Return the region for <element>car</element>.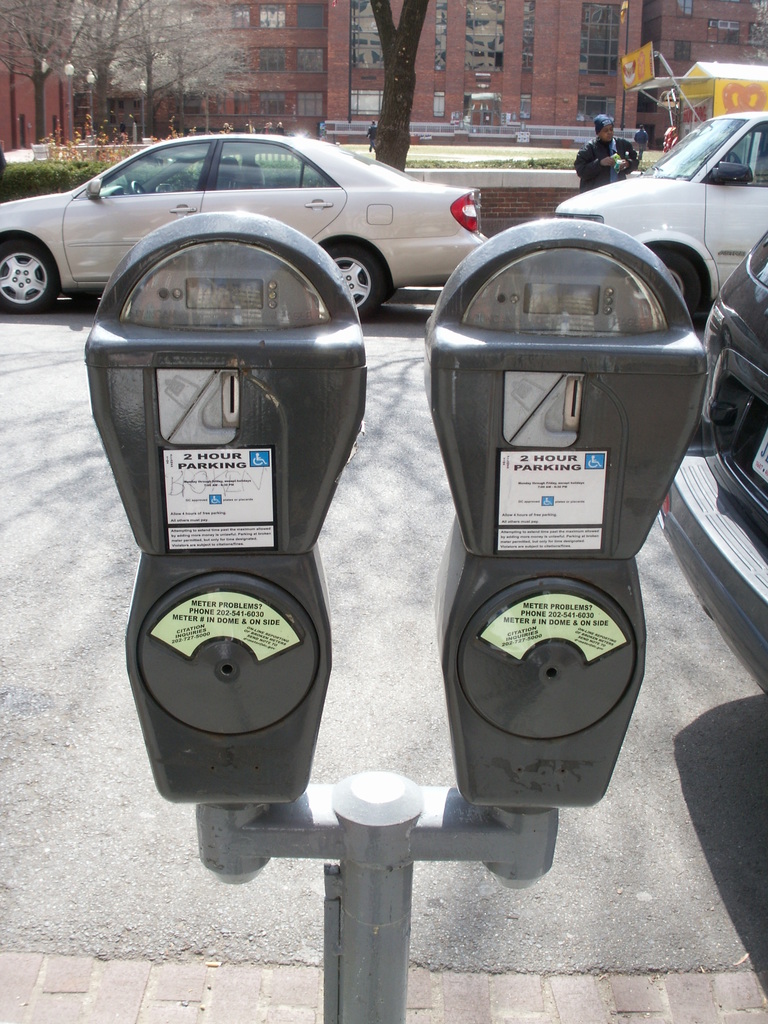
(x1=653, y1=233, x2=767, y2=704).
